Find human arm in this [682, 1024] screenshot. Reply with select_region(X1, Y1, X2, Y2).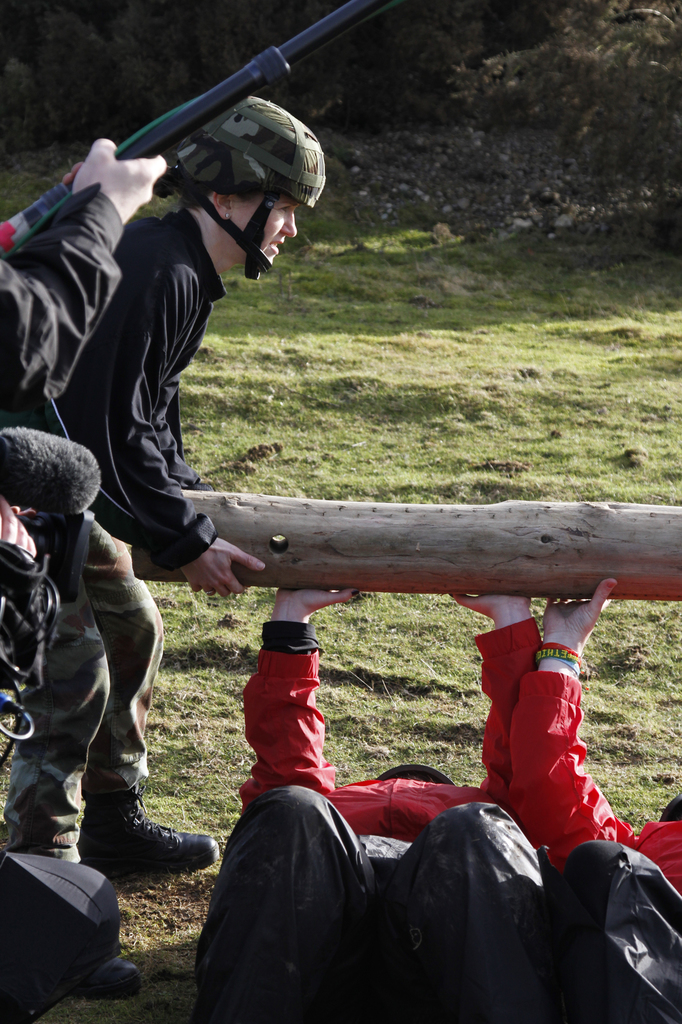
select_region(86, 241, 269, 604).
